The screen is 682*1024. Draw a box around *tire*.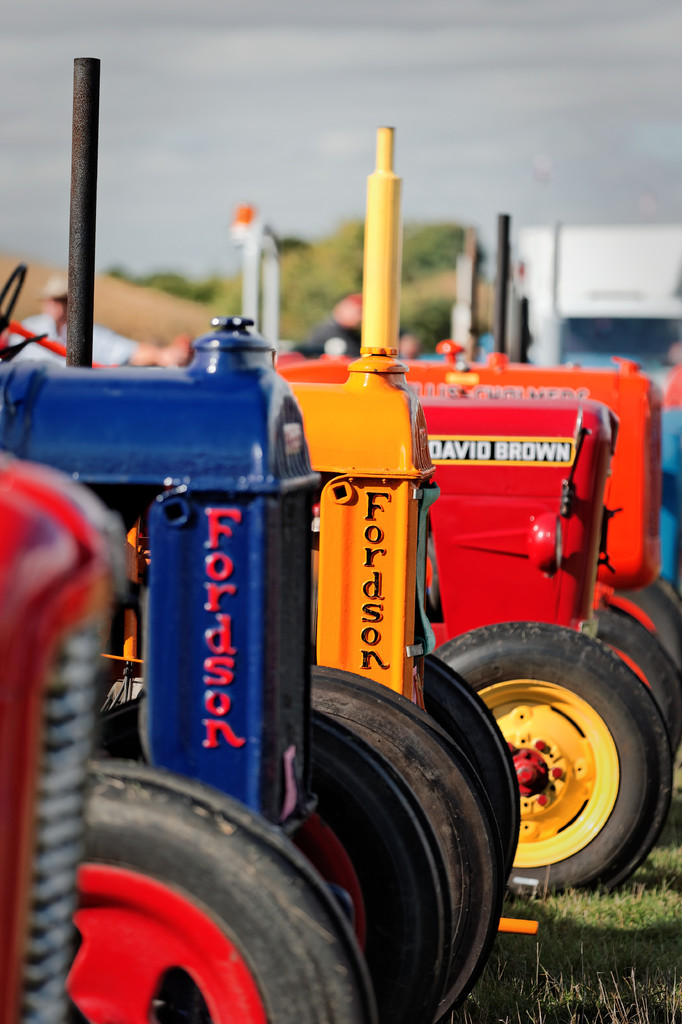
bbox=(601, 622, 681, 746).
